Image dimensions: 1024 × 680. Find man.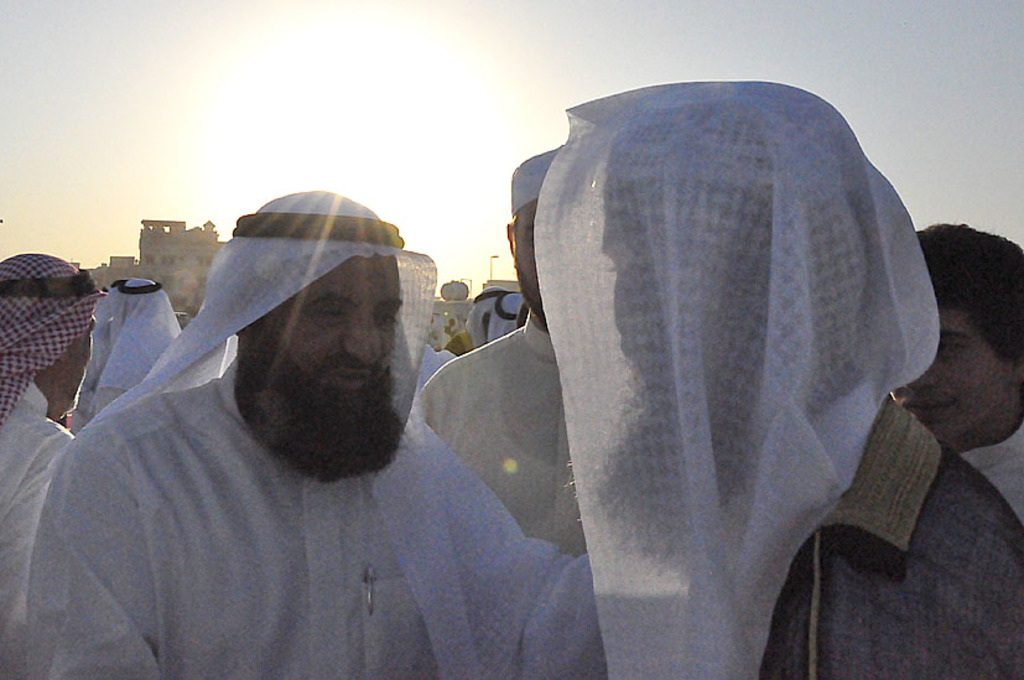
select_region(6, 162, 630, 666).
